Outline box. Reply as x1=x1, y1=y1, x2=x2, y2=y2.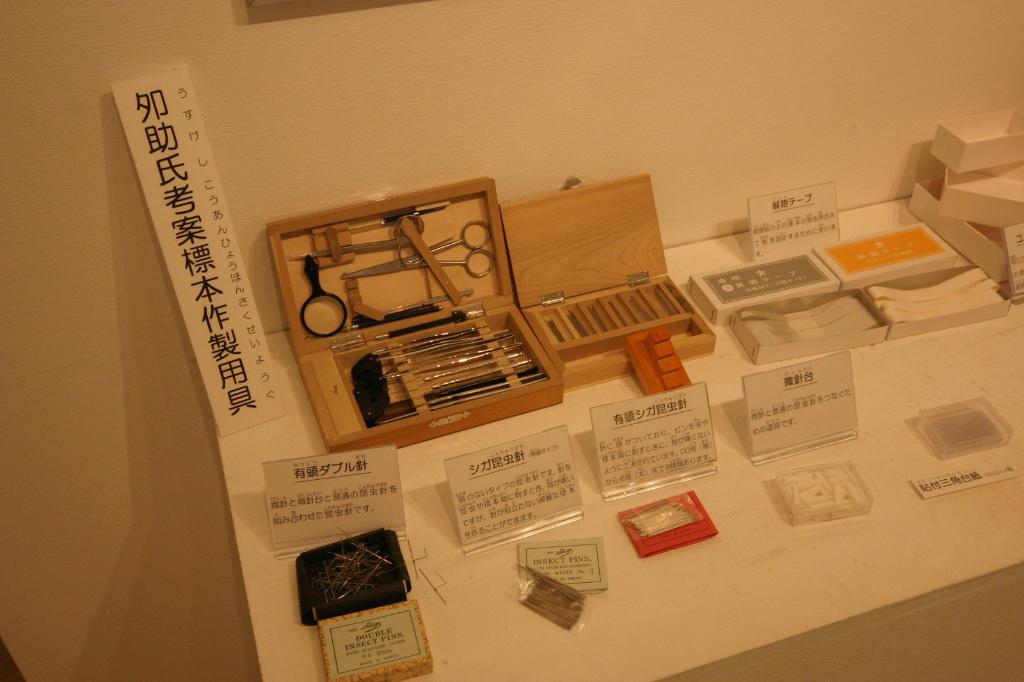
x1=879, y1=261, x2=1010, y2=344.
